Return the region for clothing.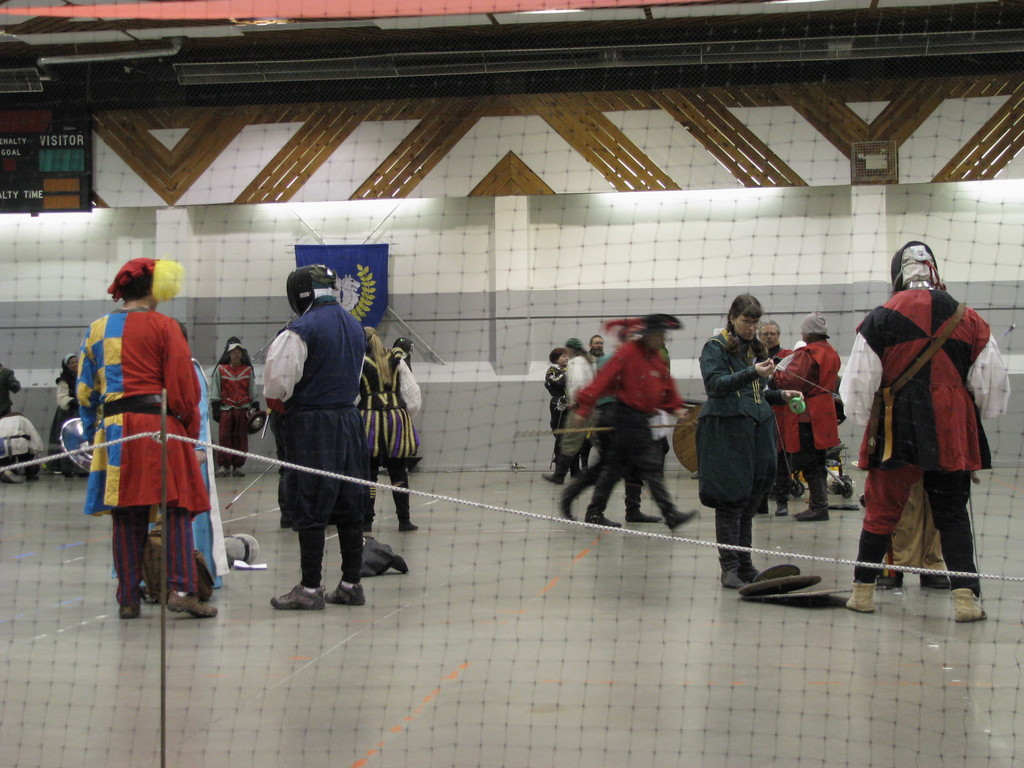
(left=840, top=287, right=1012, bottom=586).
